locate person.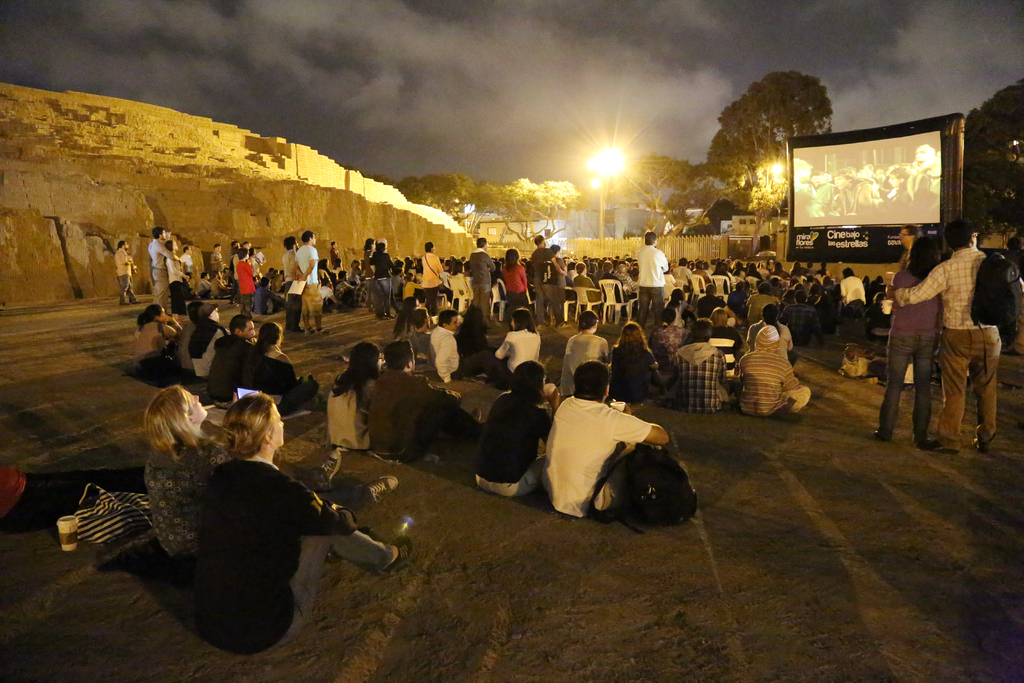
Bounding box: 600 256 608 265.
